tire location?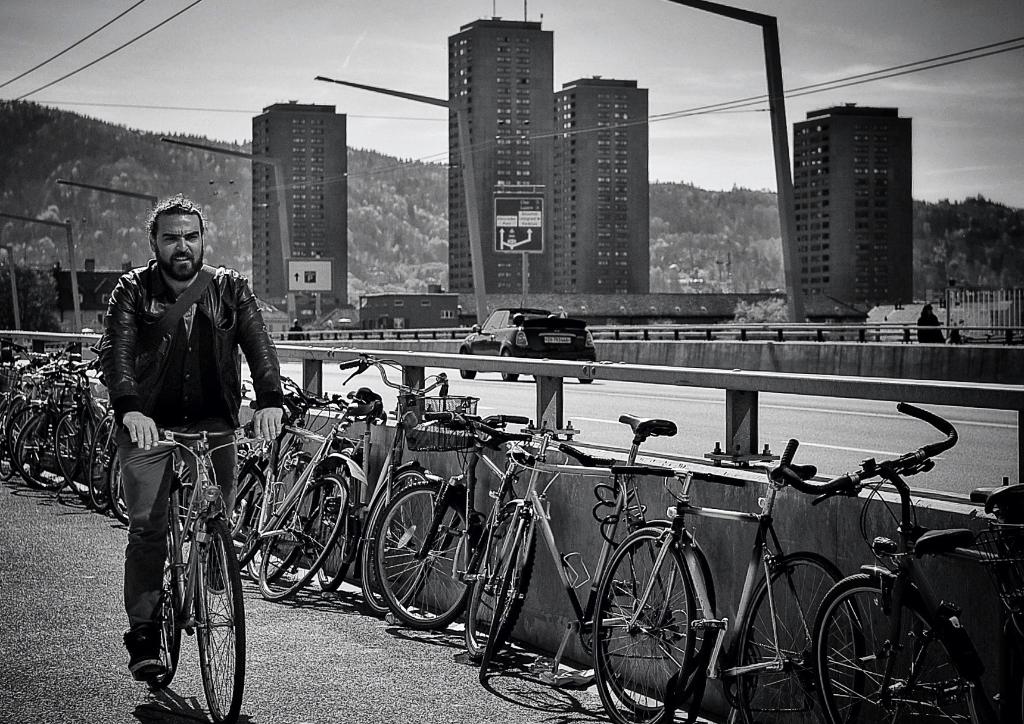
region(113, 424, 141, 529)
